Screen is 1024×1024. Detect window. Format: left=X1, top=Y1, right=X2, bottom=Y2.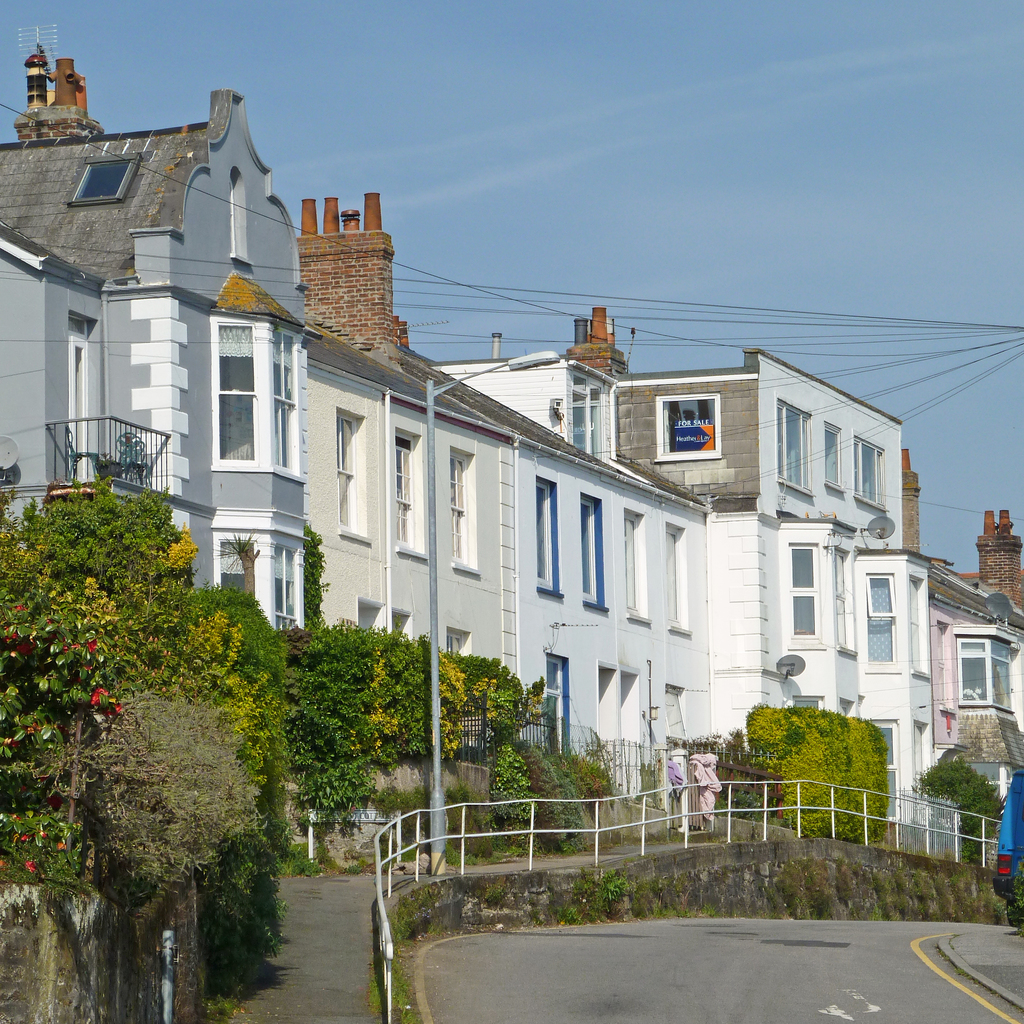
left=866, top=570, right=894, bottom=669.
